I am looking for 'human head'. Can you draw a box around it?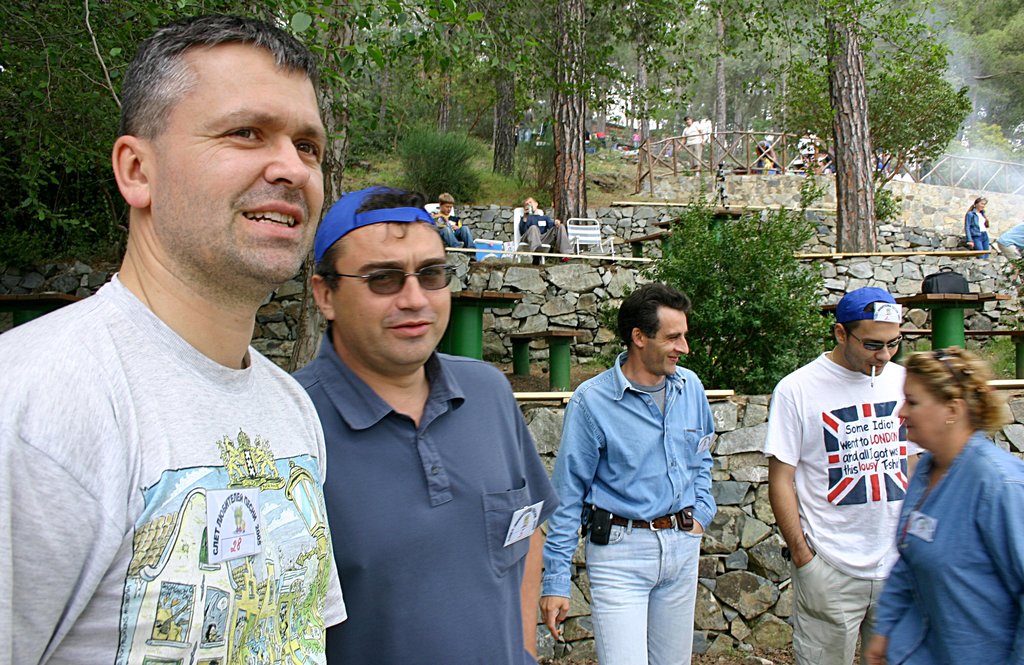
Sure, the bounding box is locate(833, 284, 906, 376).
